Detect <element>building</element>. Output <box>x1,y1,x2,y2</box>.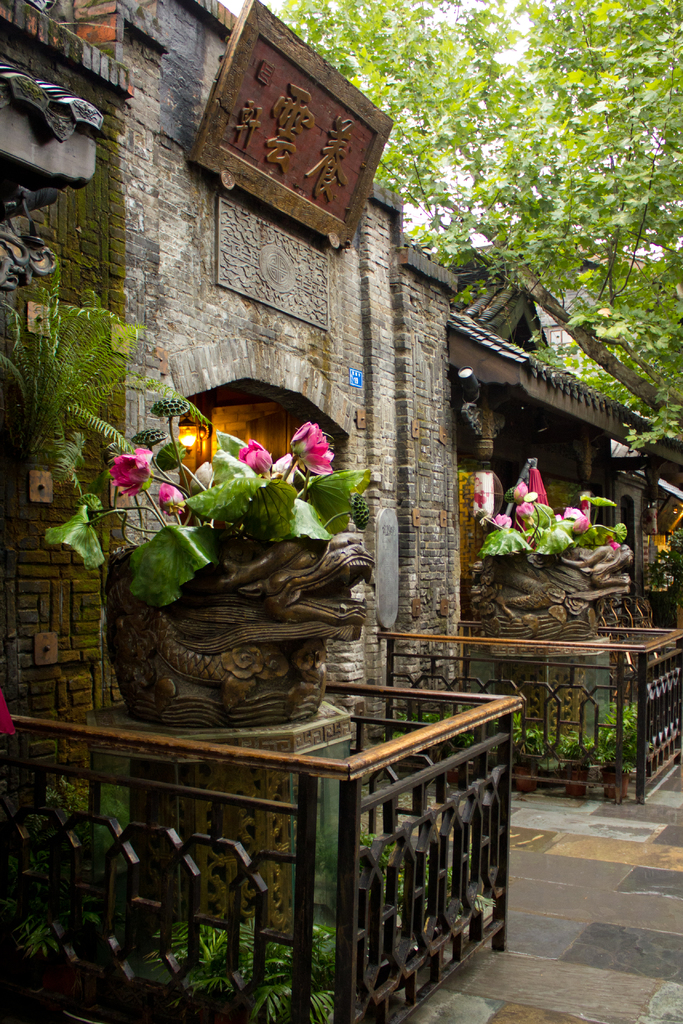
<box>0,0,682,1023</box>.
